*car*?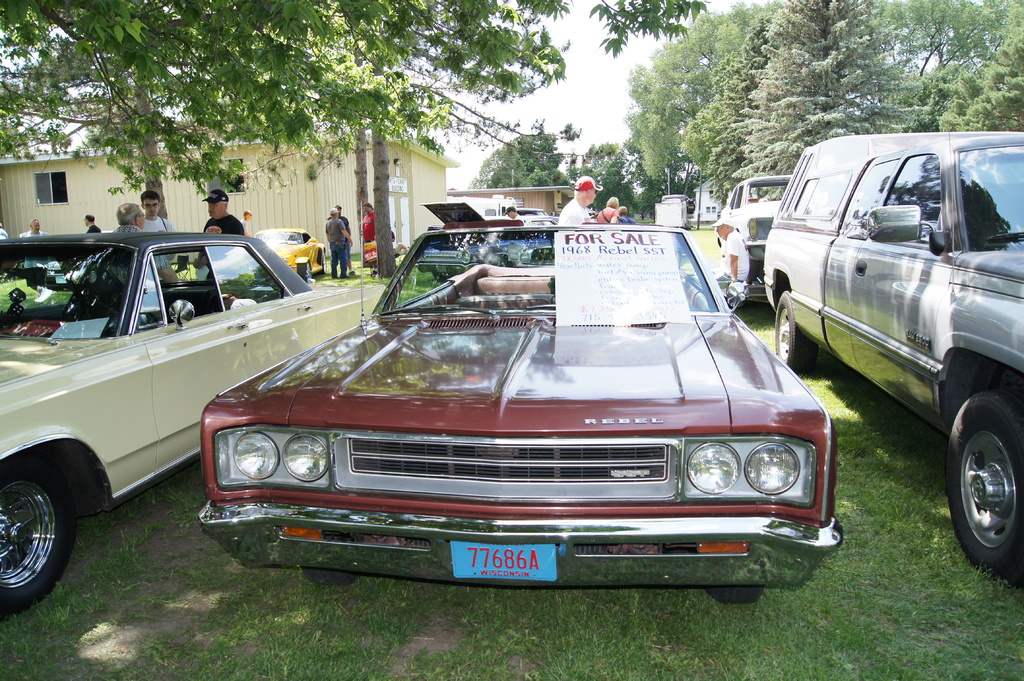
left=196, top=221, right=845, bottom=612
